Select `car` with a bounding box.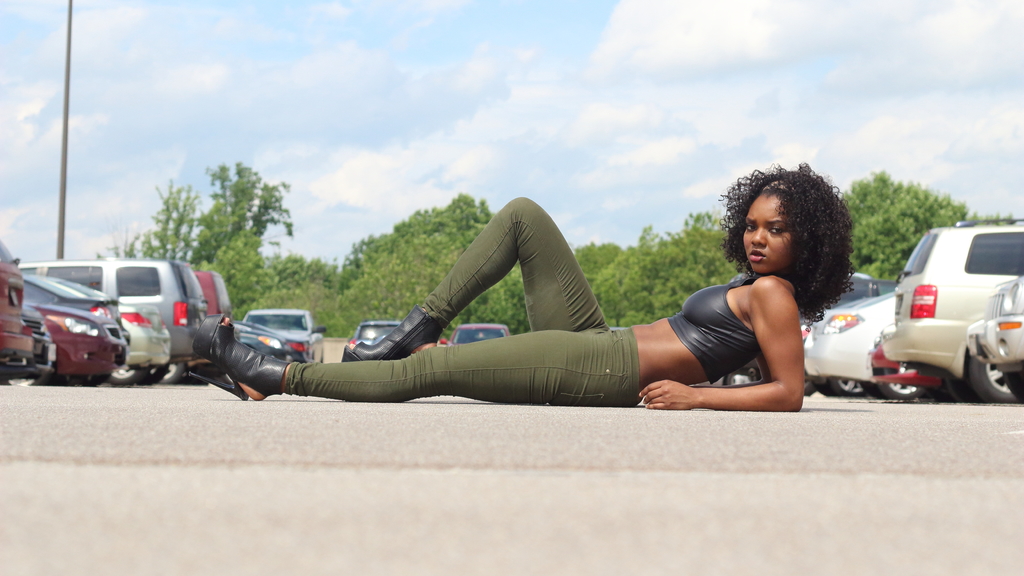
797 287 896 396.
